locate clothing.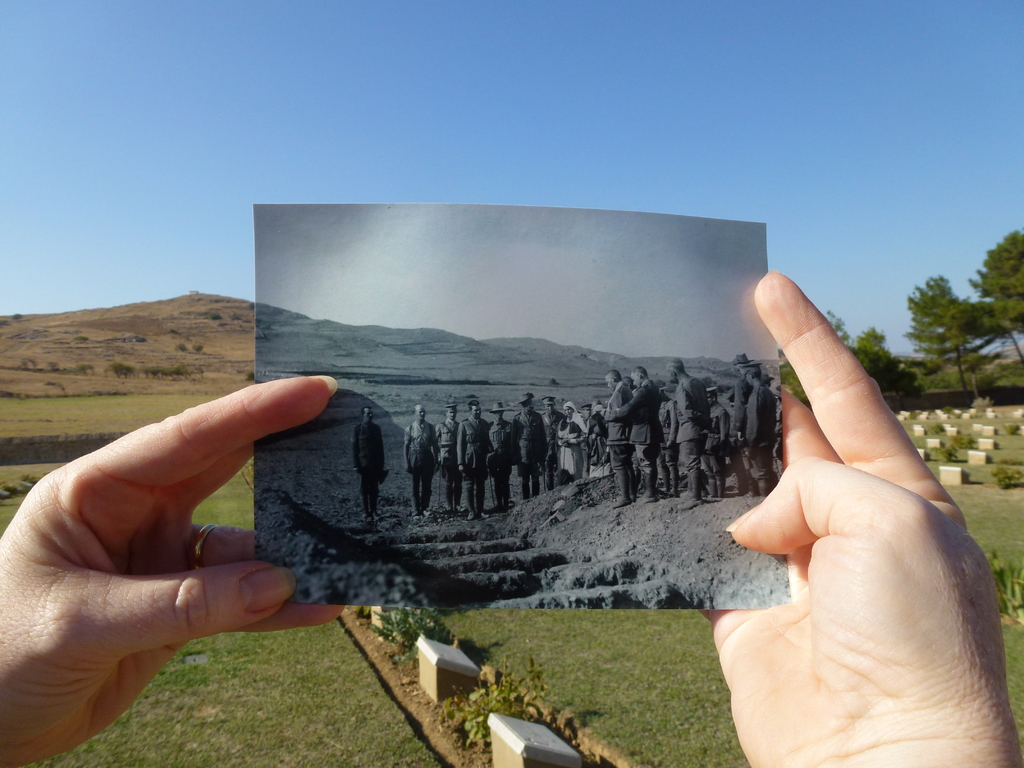
Bounding box: (x1=746, y1=385, x2=769, y2=445).
